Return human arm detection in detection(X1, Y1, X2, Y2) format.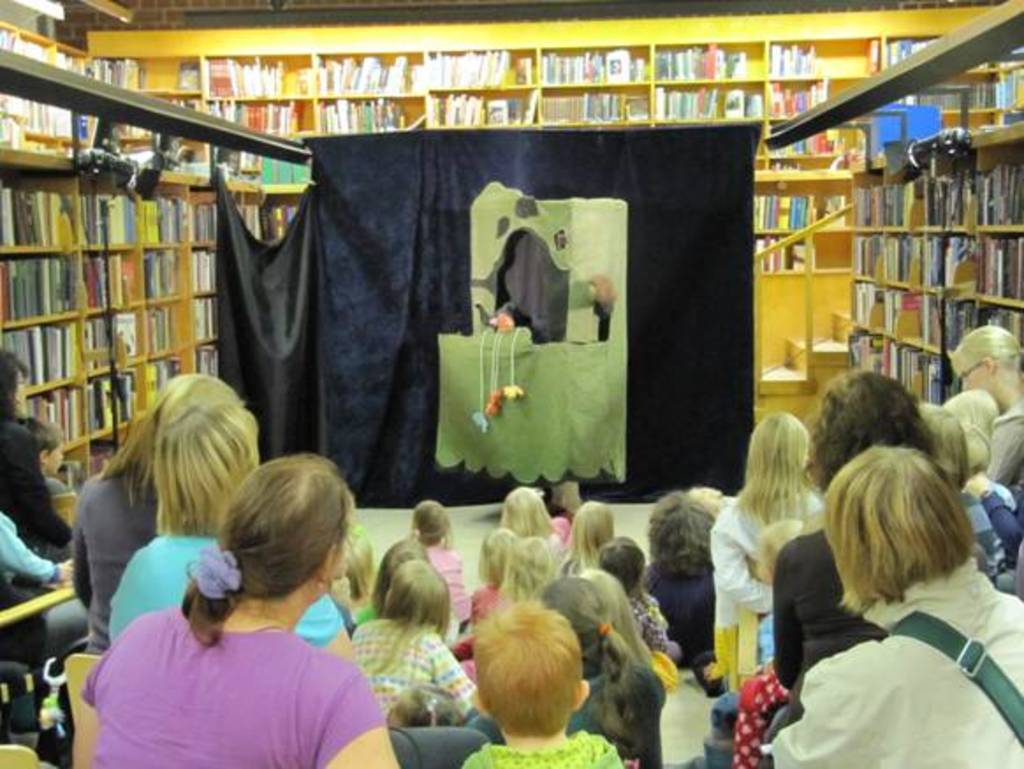
detection(0, 512, 72, 584).
